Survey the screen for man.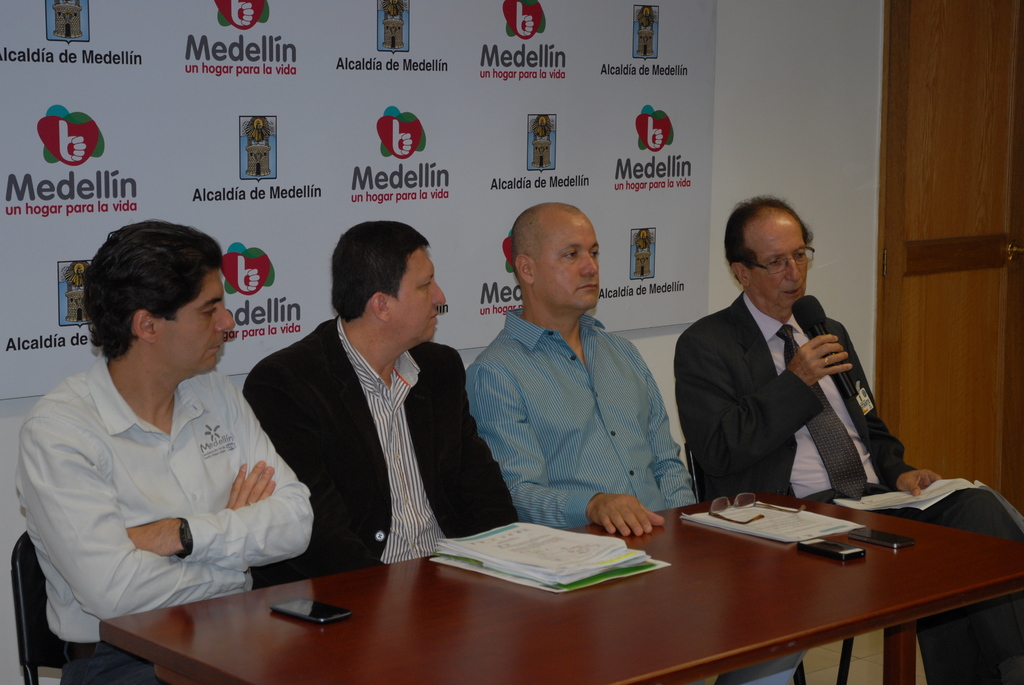
Survey found: rect(467, 201, 798, 684).
